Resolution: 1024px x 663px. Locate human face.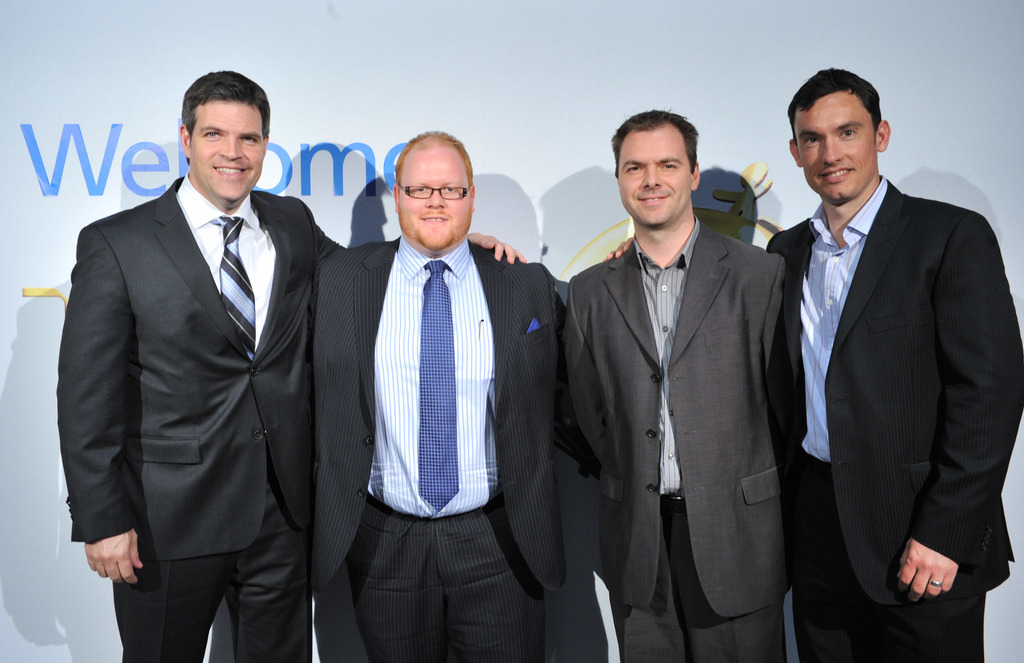
detection(802, 92, 878, 201).
